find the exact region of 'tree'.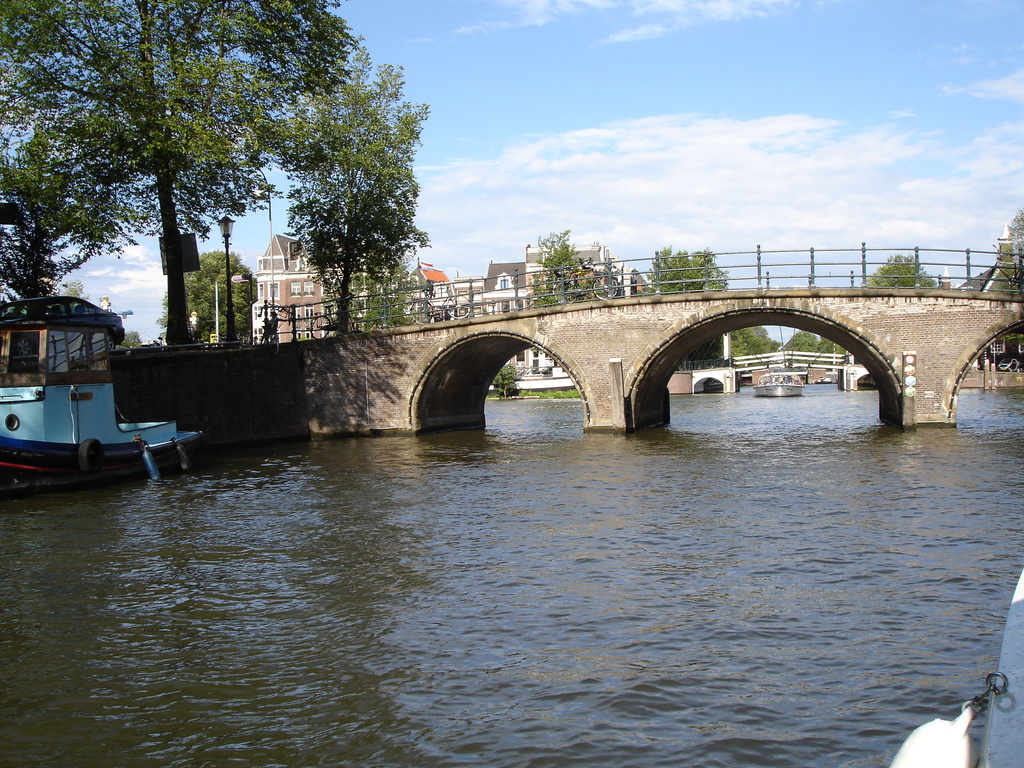
Exact region: <box>792,330,836,354</box>.
